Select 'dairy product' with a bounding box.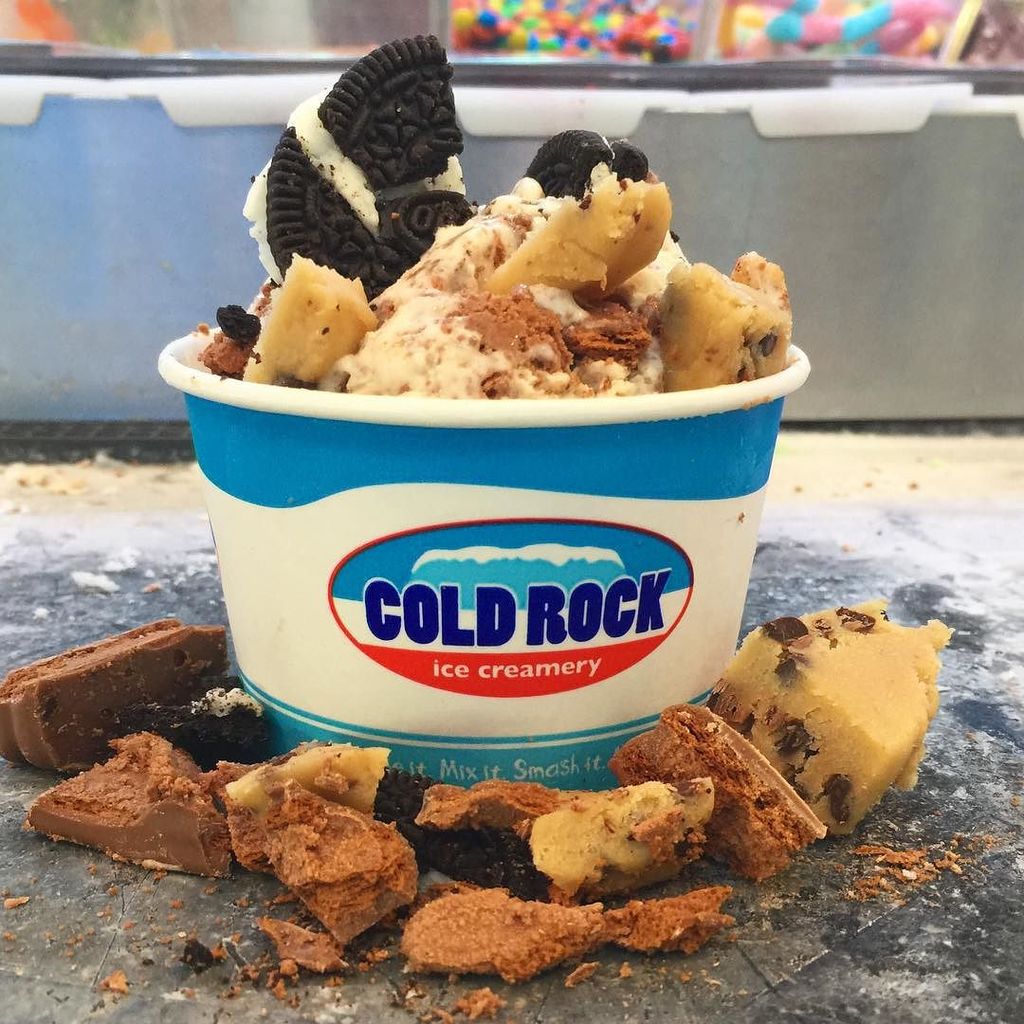
left=513, top=195, right=670, bottom=351.
